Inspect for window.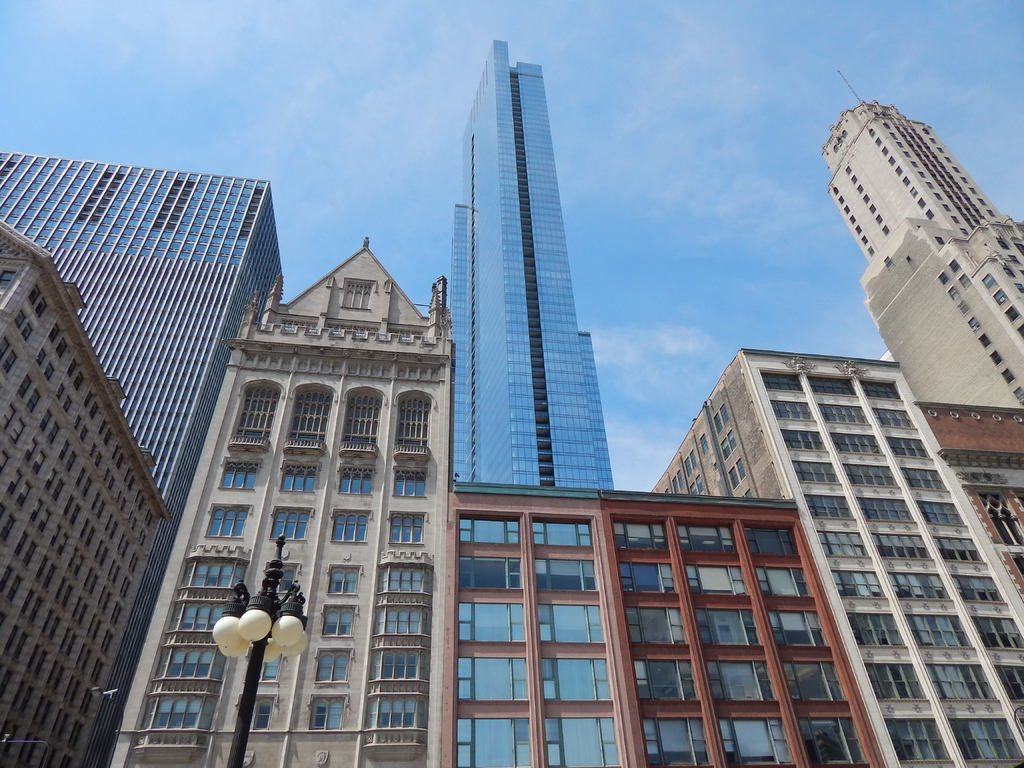
Inspection: [449,507,525,560].
